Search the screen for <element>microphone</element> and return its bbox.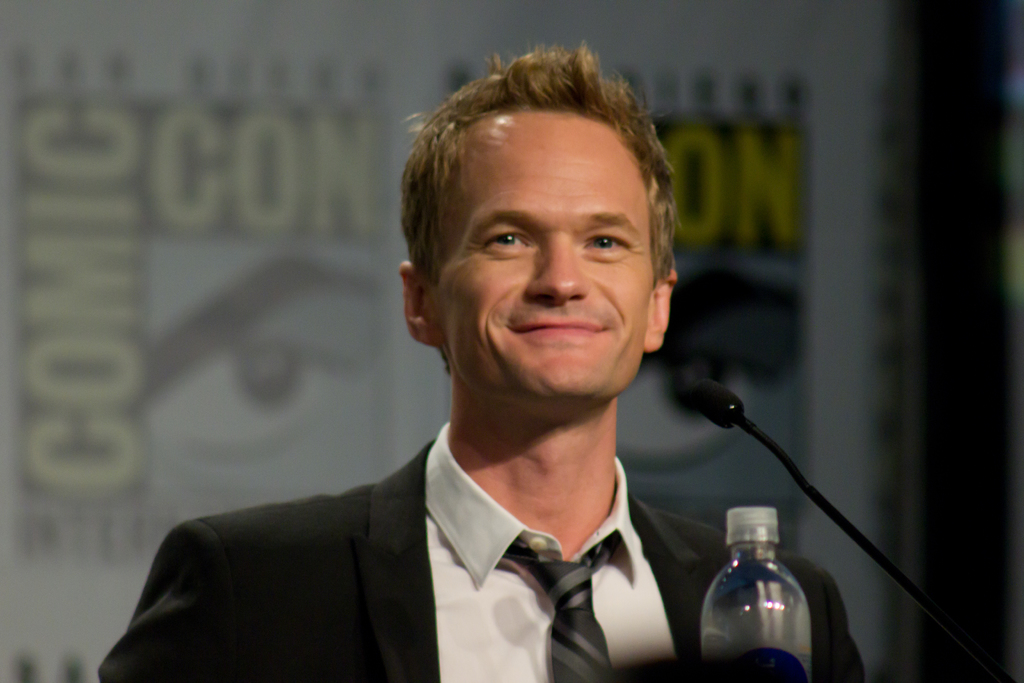
Found: x1=685, y1=381, x2=745, y2=432.
